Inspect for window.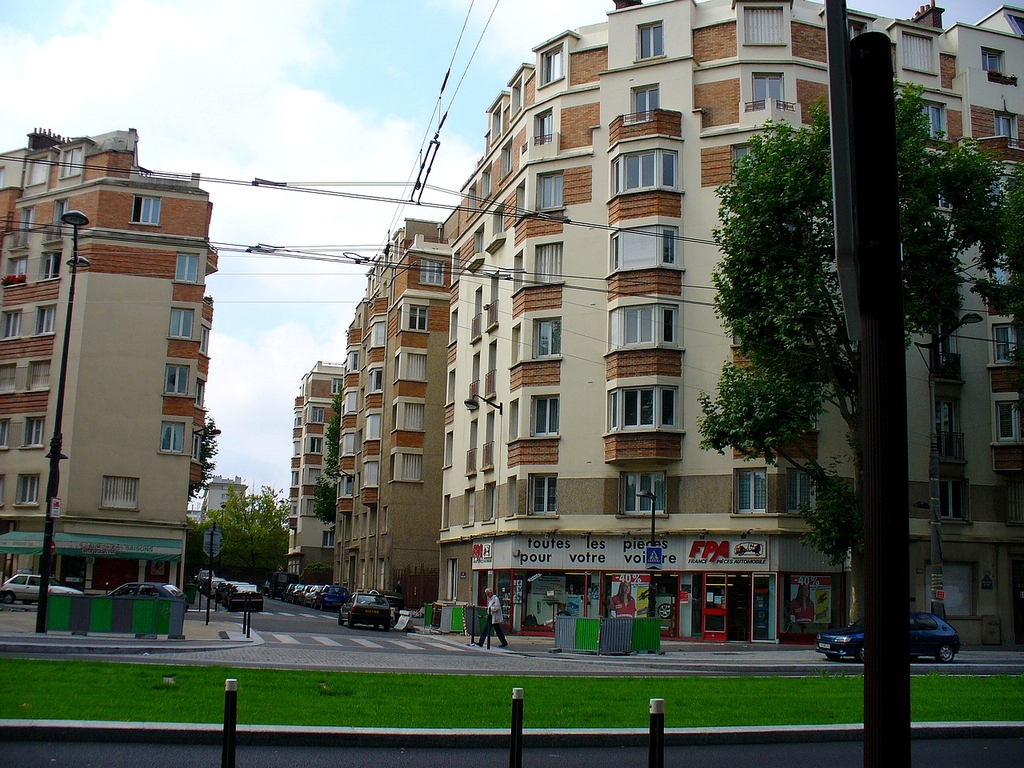
Inspection: 735, 144, 775, 180.
